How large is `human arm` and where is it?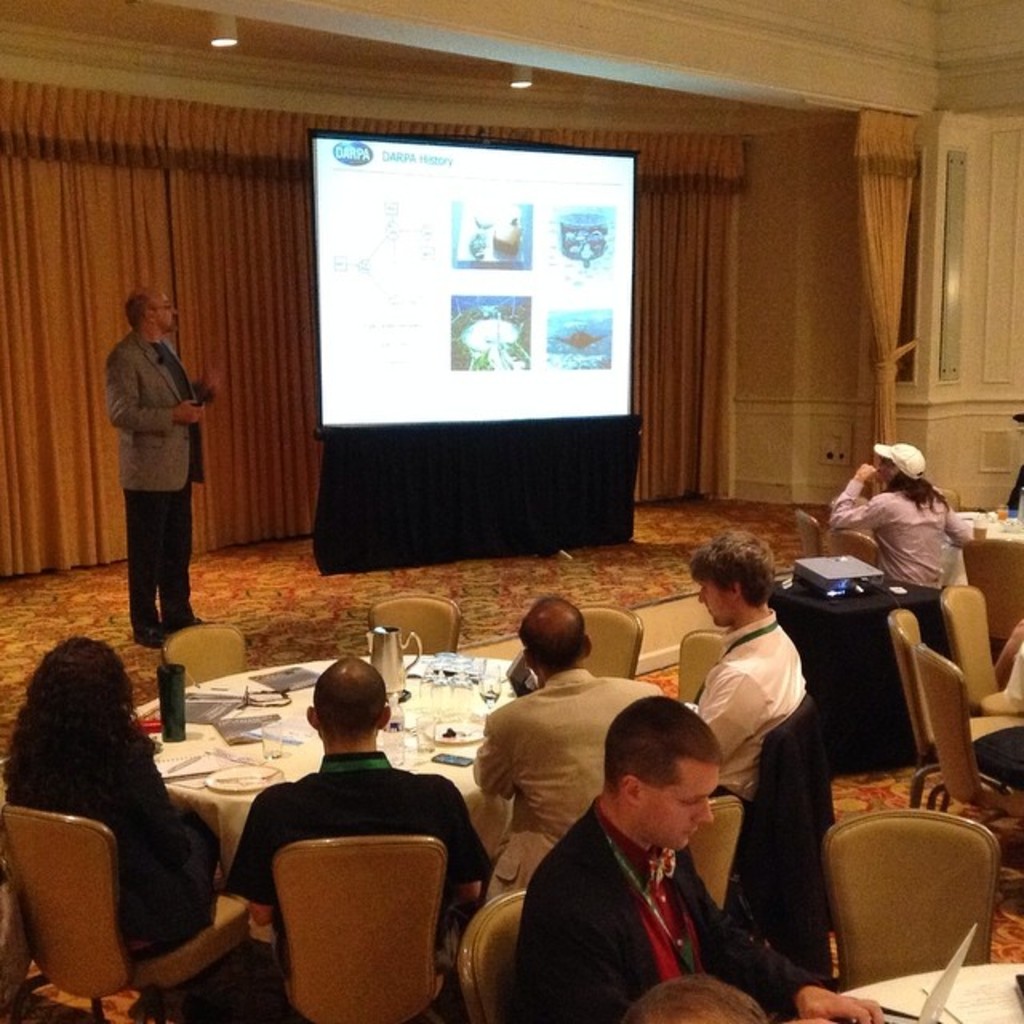
Bounding box: 222,787,272,930.
